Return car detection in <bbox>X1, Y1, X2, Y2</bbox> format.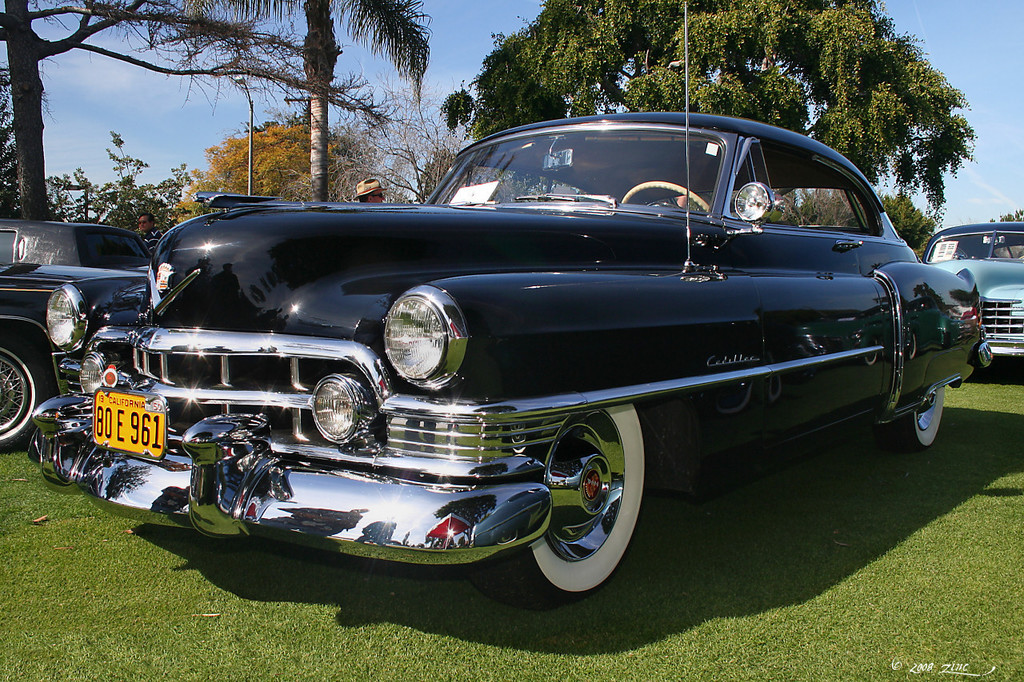
<bbox>30, 0, 980, 616</bbox>.
